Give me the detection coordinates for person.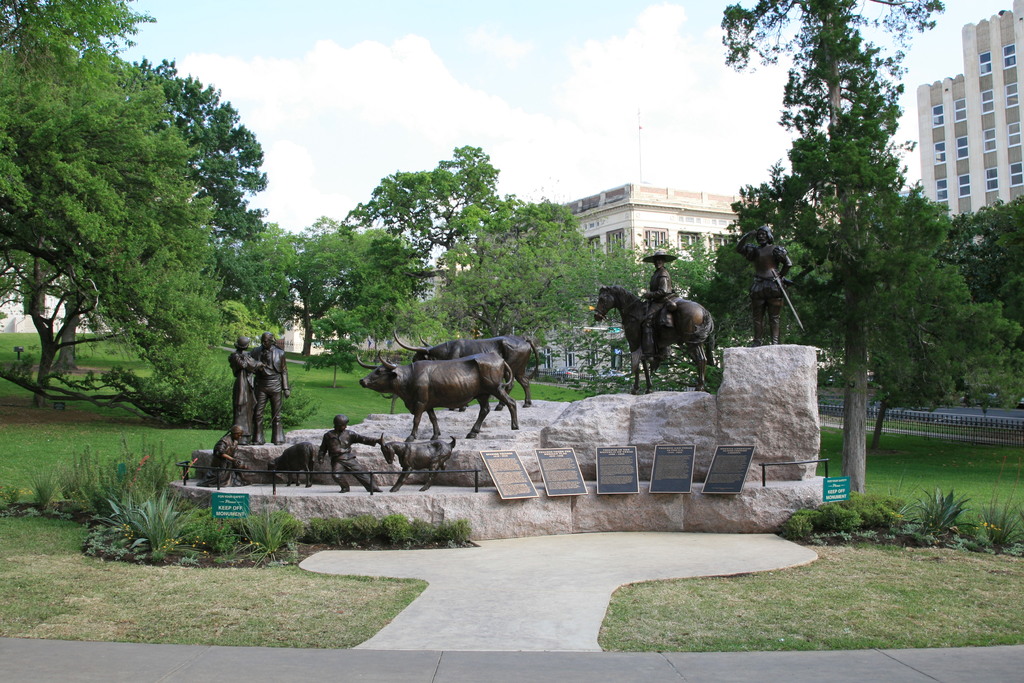
pyautogui.locateOnScreen(730, 220, 795, 349).
